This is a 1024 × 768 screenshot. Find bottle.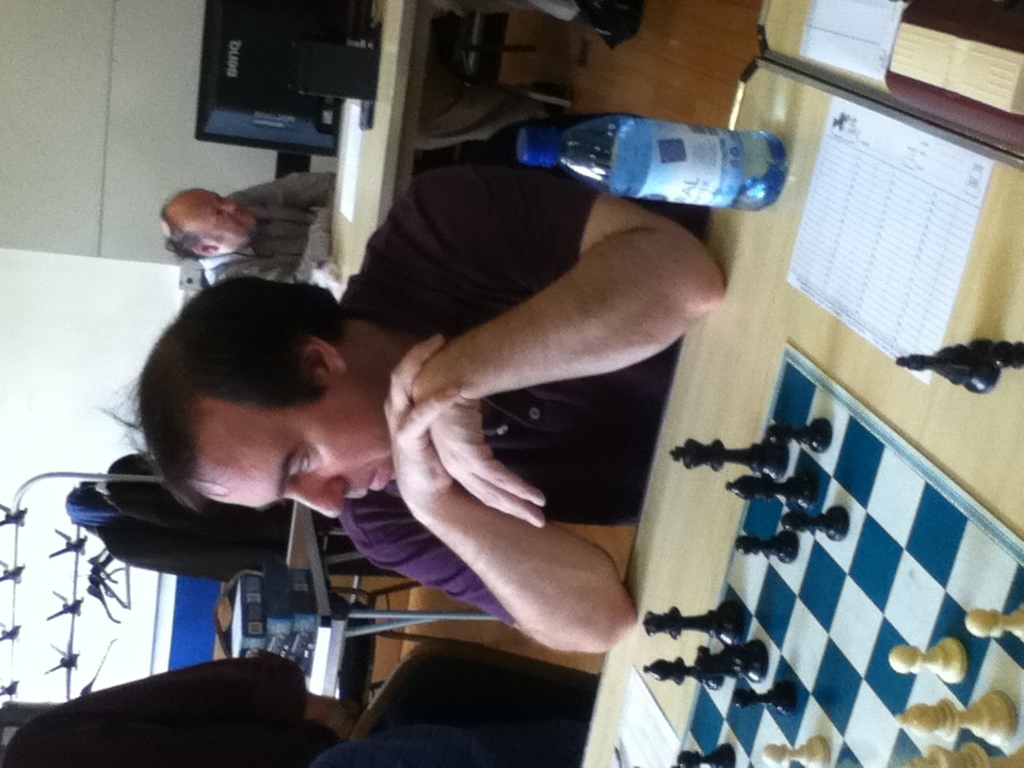
Bounding box: (519,114,787,210).
